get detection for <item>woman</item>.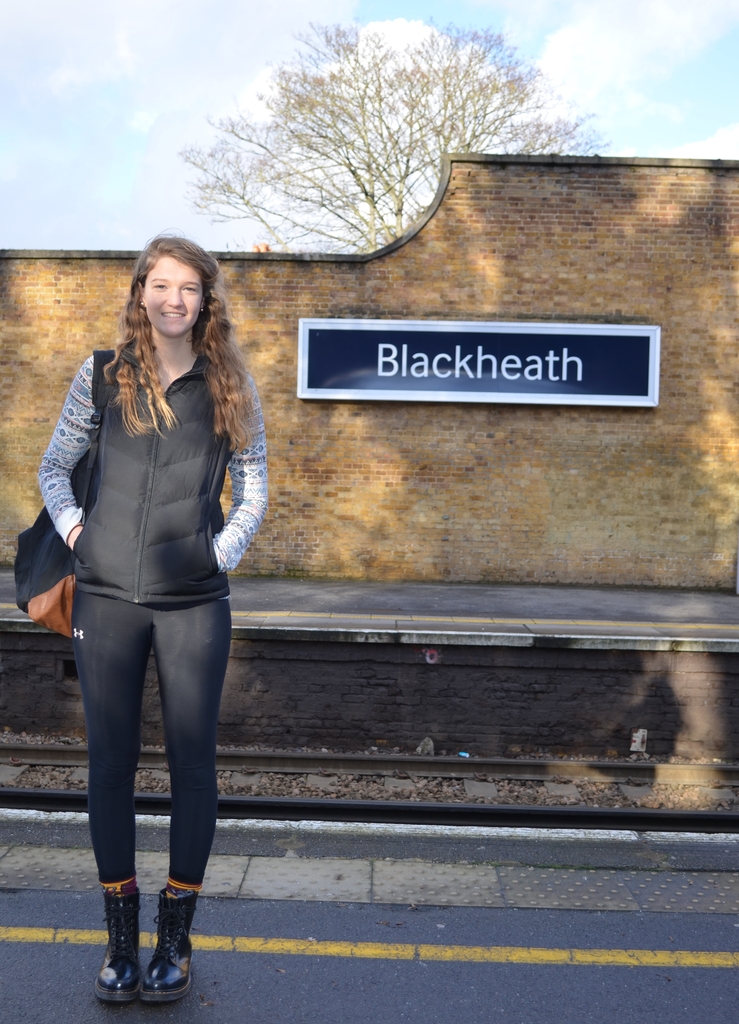
Detection: 25, 229, 272, 959.
